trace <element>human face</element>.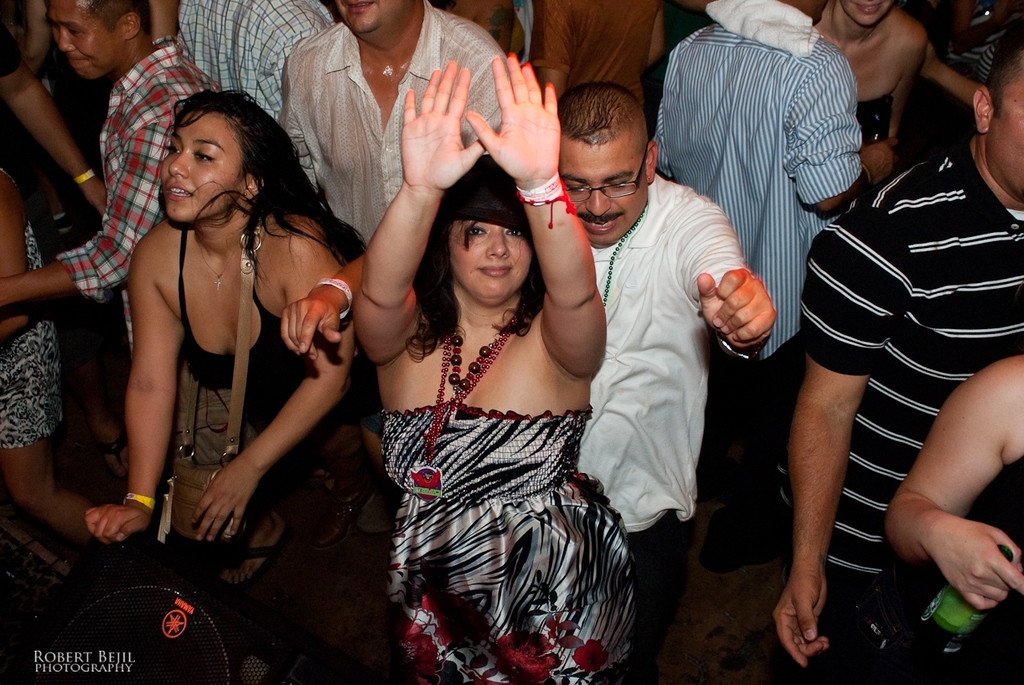
Traced to [986, 49, 1023, 203].
